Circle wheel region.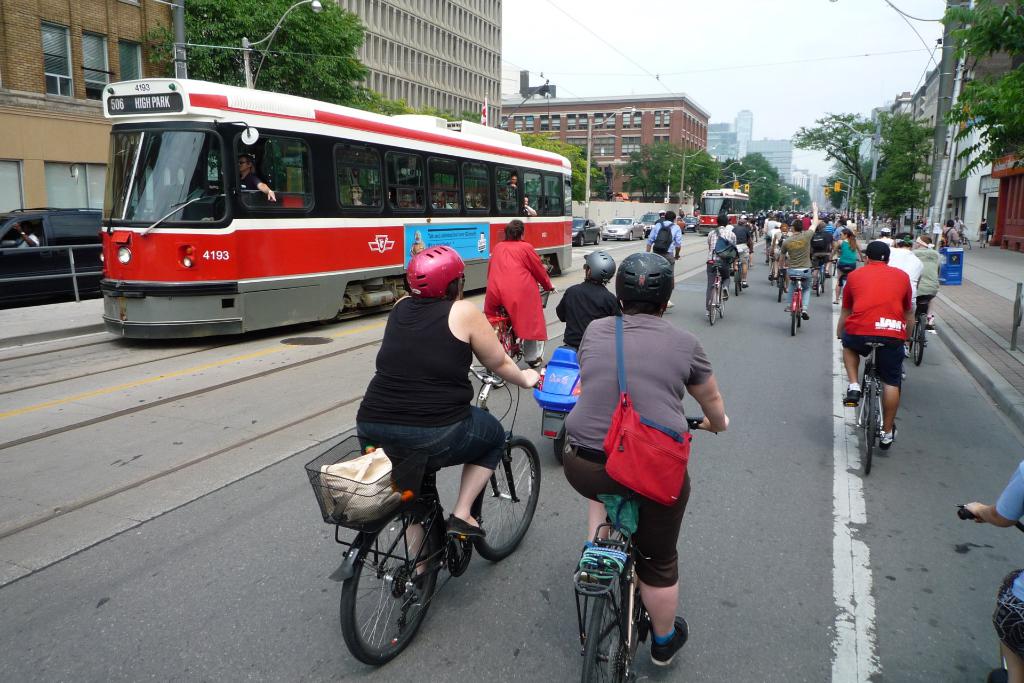
Region: box(337, 516, 451, 662).
